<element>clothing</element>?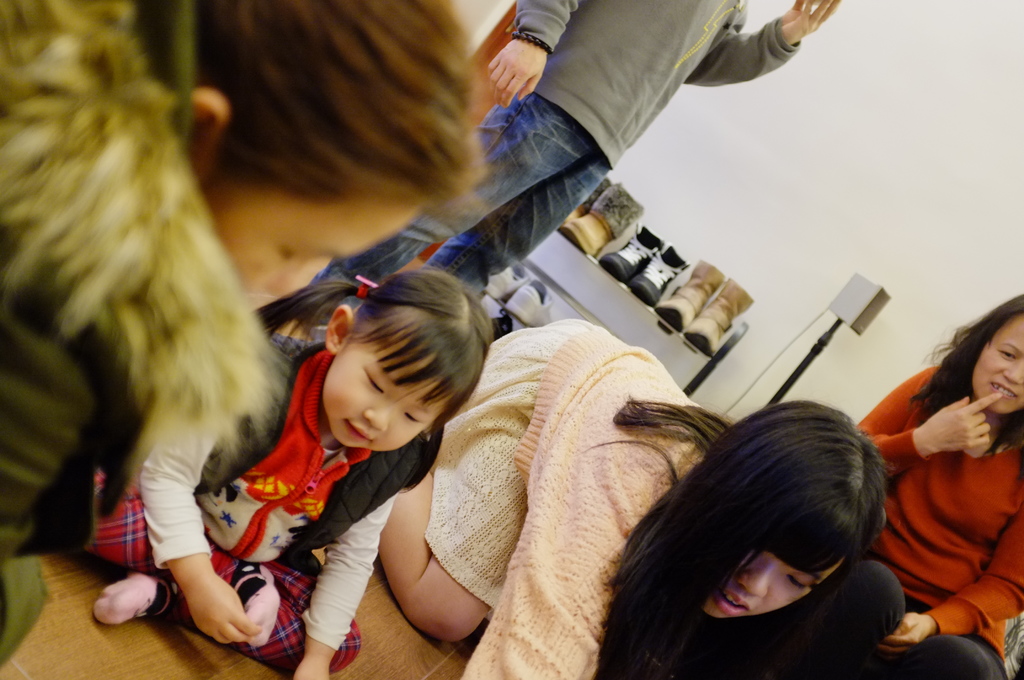
<box>88,337,420,674</box>
